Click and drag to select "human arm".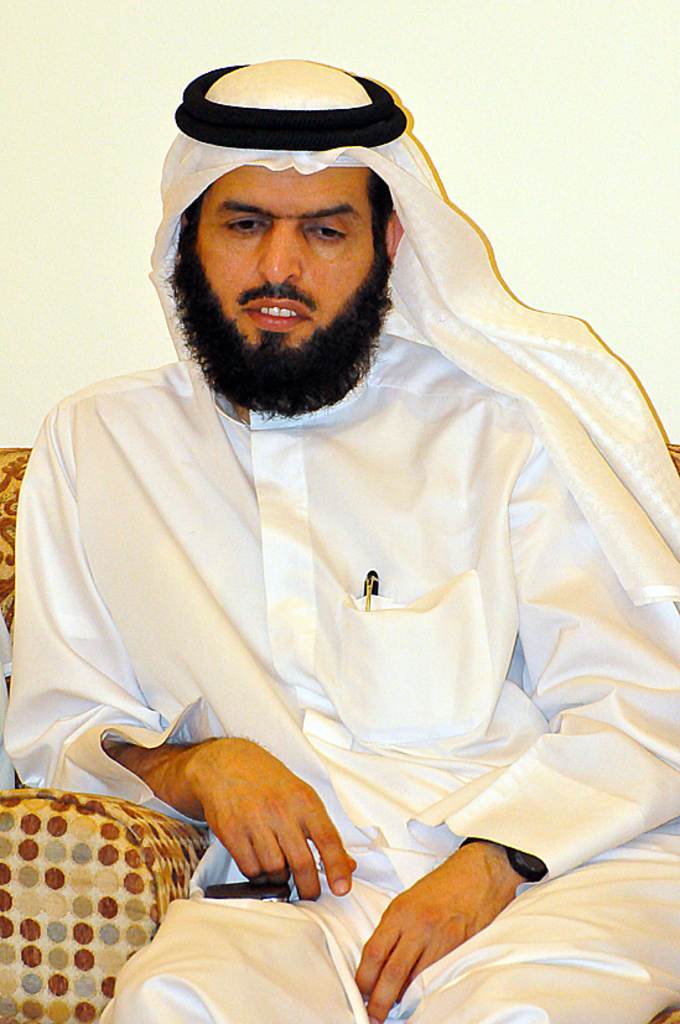
Selection: [0,379,357,908].
